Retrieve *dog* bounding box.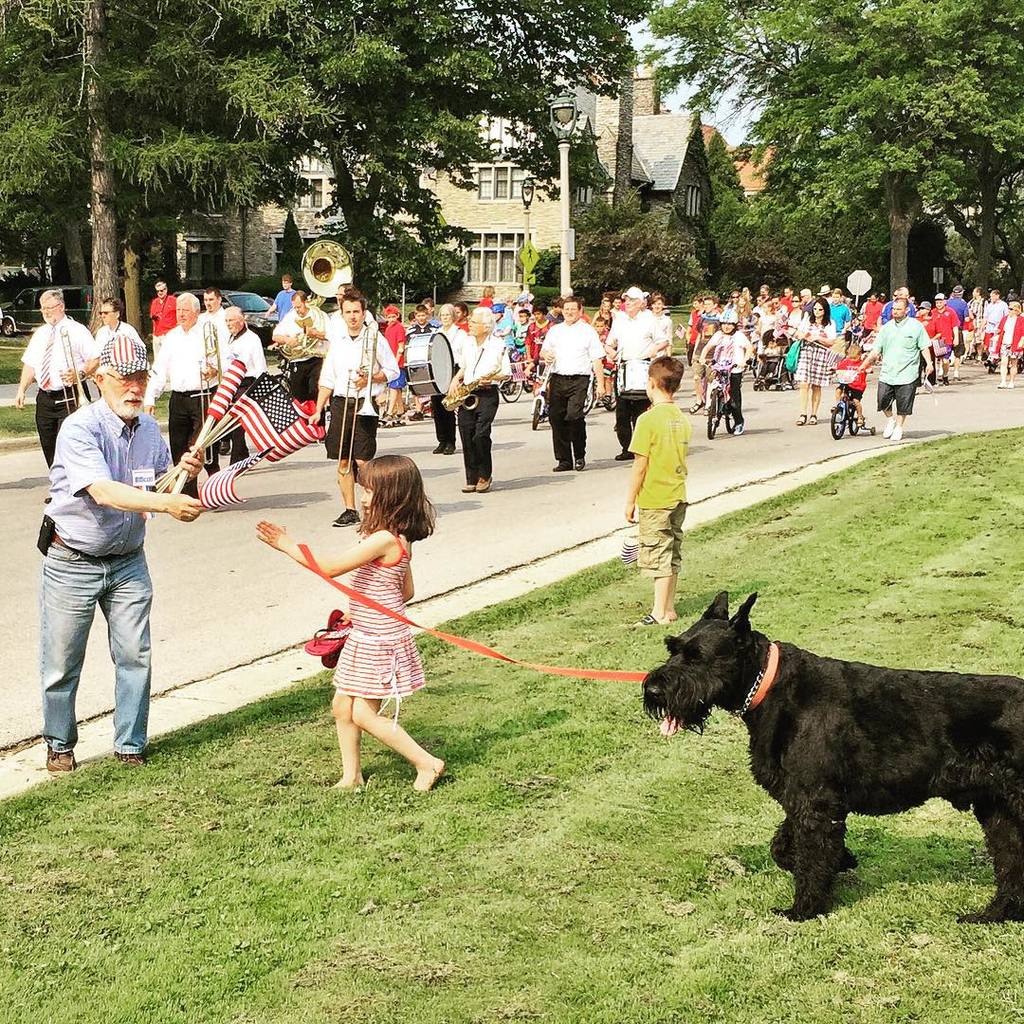
Bounding box: 639:588:1023:920.
